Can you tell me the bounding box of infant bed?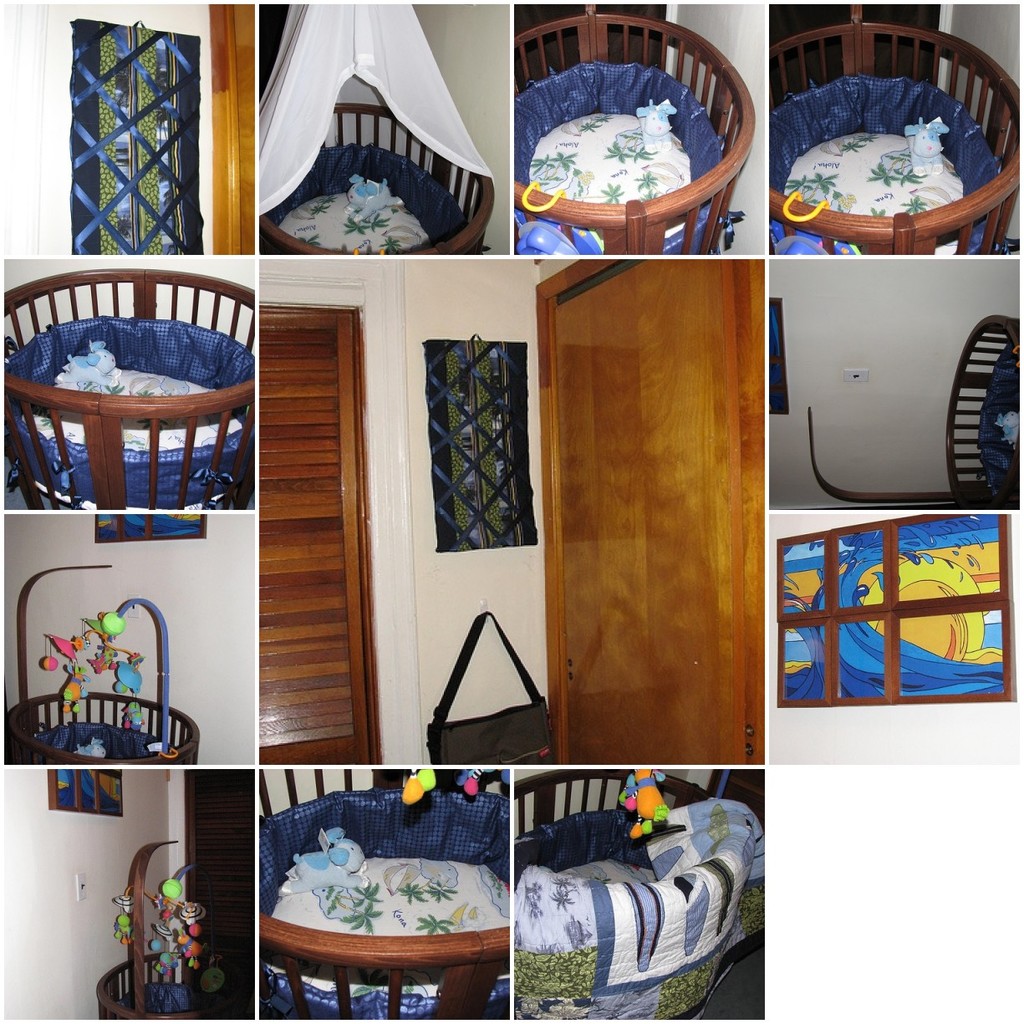
[256, 764, 511, 1014].
